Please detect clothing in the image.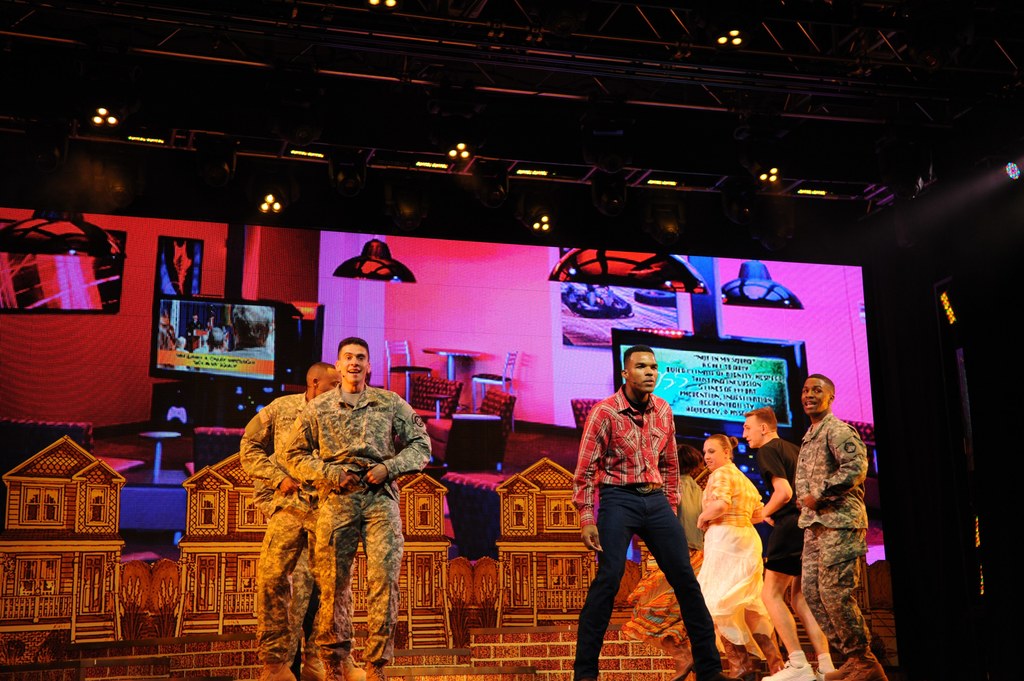
(284,375,441,680).
